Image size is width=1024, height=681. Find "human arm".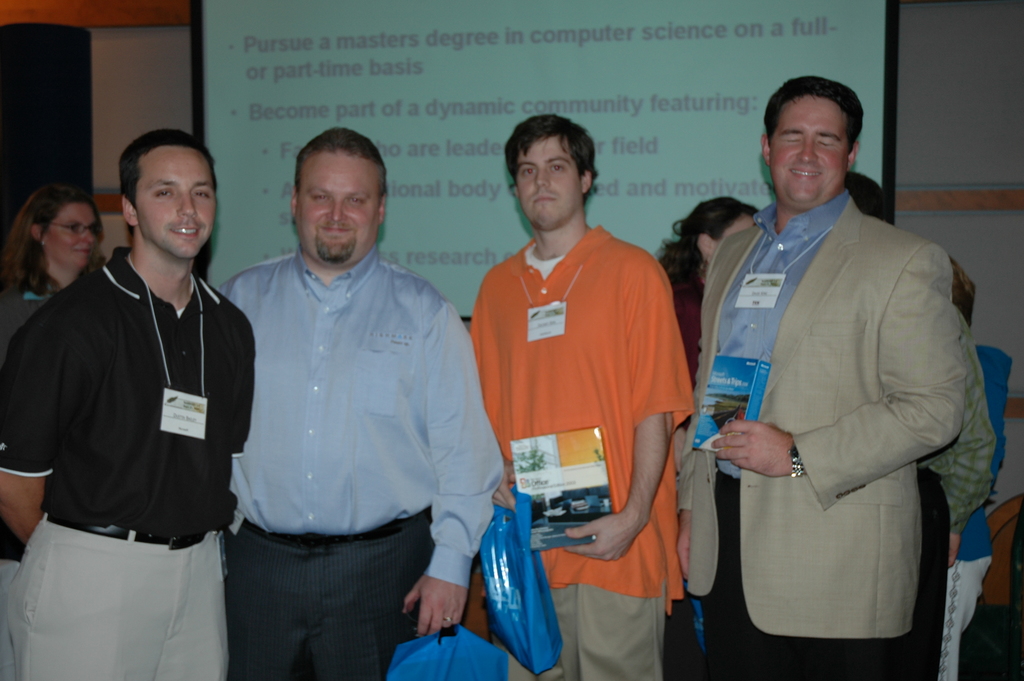
714, 246, 968, 479.
